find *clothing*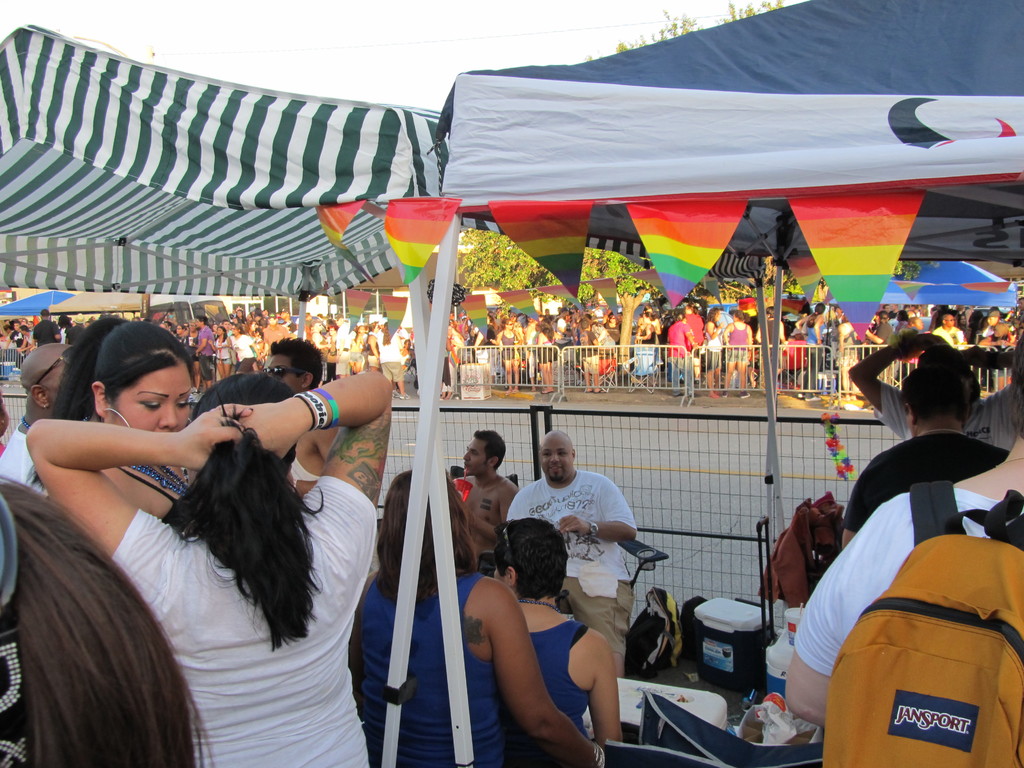
[460,467,521,558]
